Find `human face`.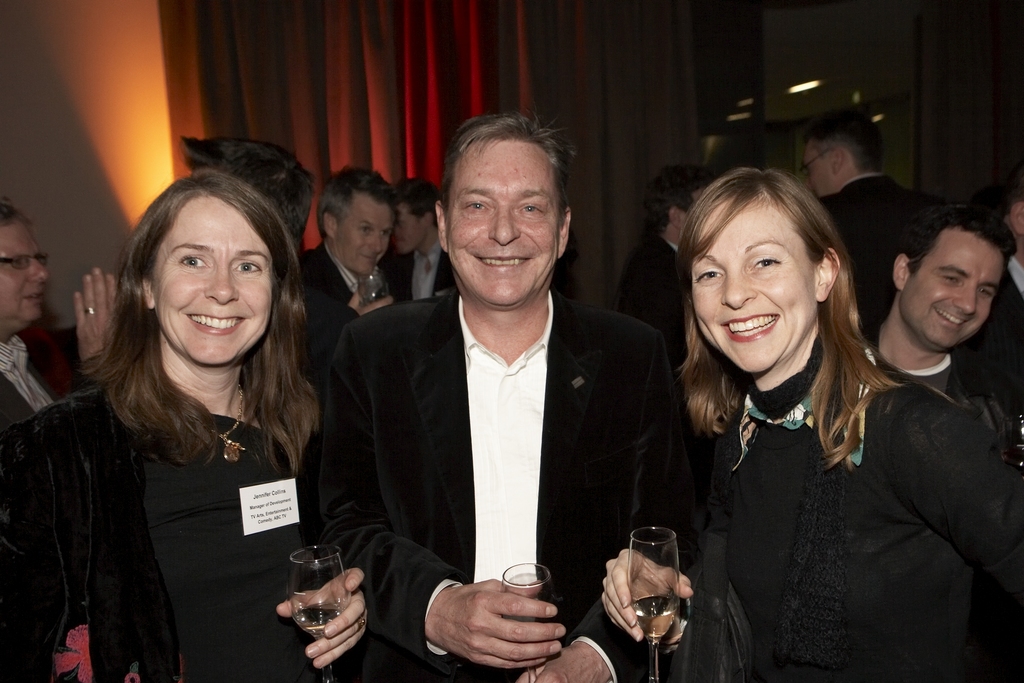
x1=445 y1=136 x2=559 y2=302.
